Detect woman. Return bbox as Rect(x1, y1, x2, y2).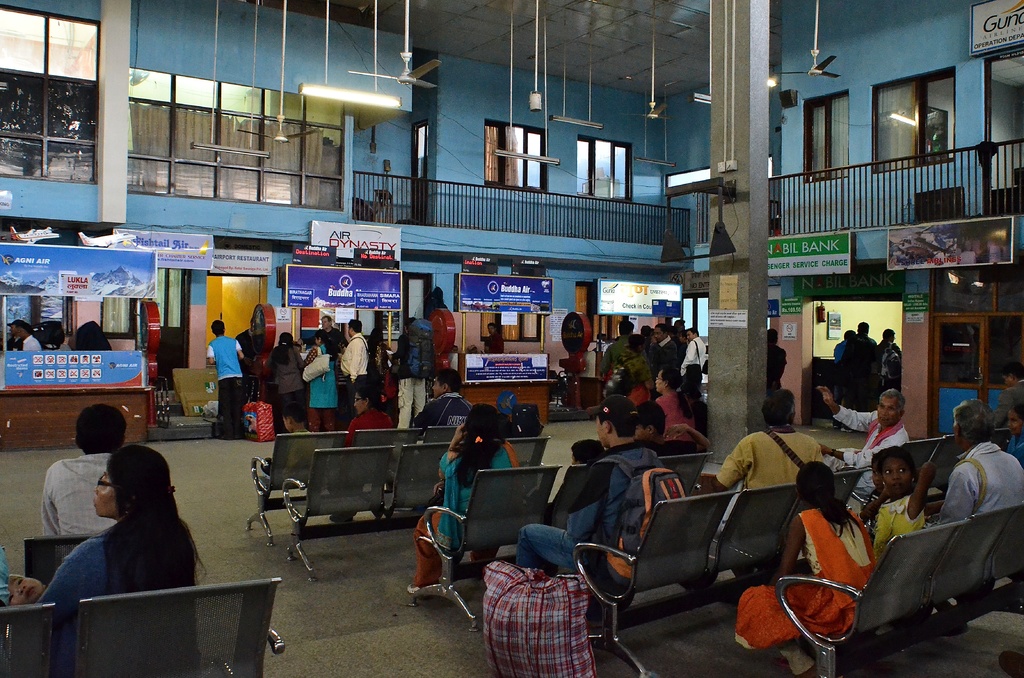
Rect(304, 327, 340, 433).
